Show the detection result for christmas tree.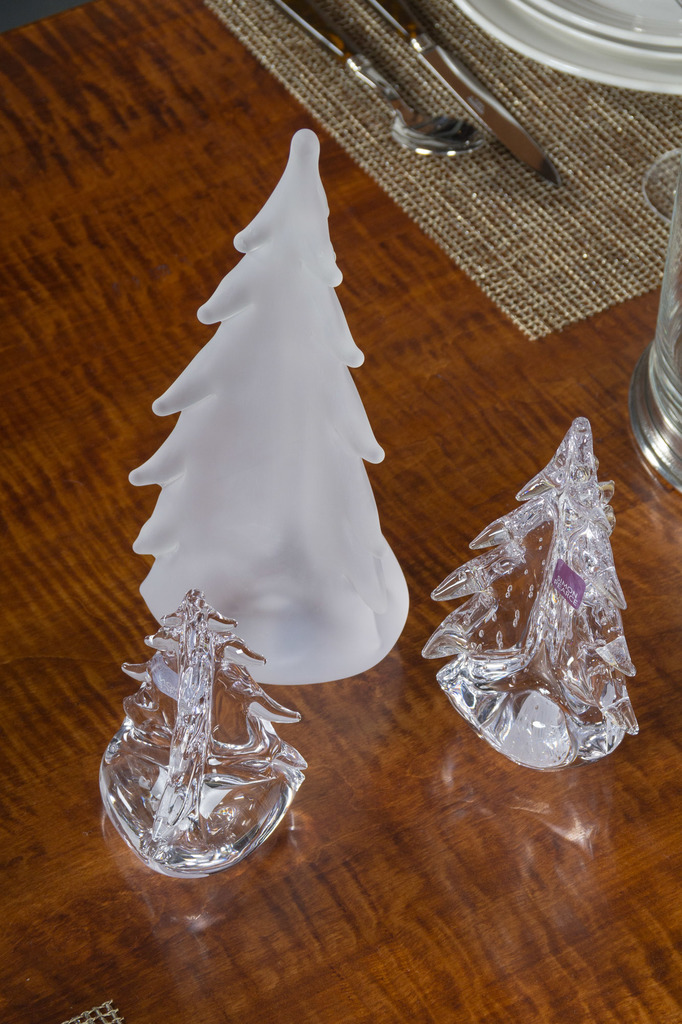
l=97, t=588, r=304, b=879.
